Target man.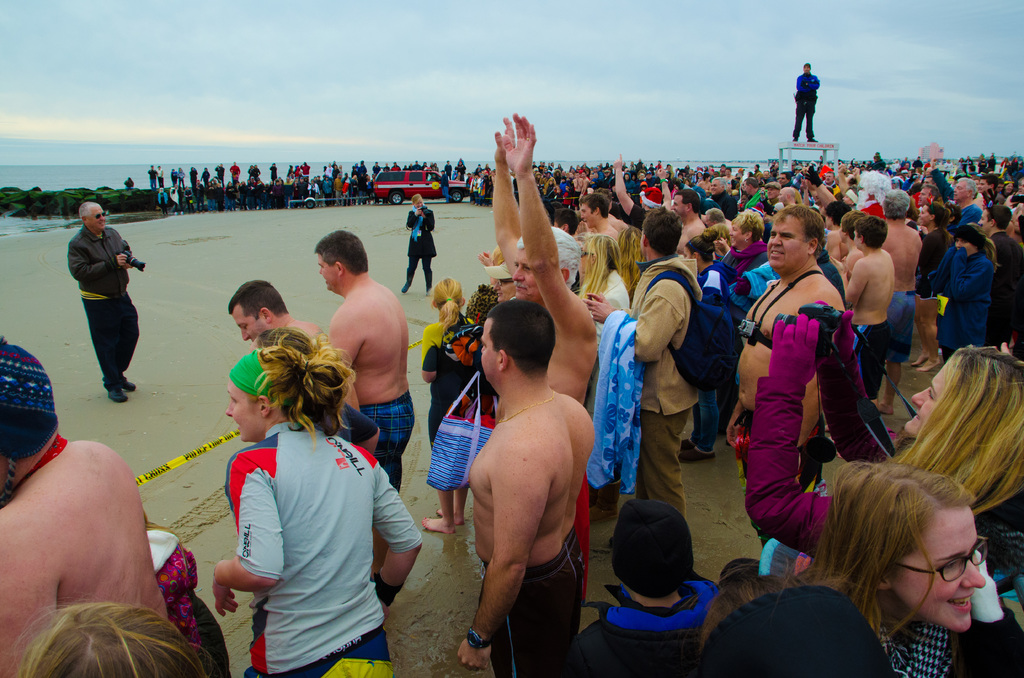
Target region: x1=227 y1=159 x2=239 y2=186.
